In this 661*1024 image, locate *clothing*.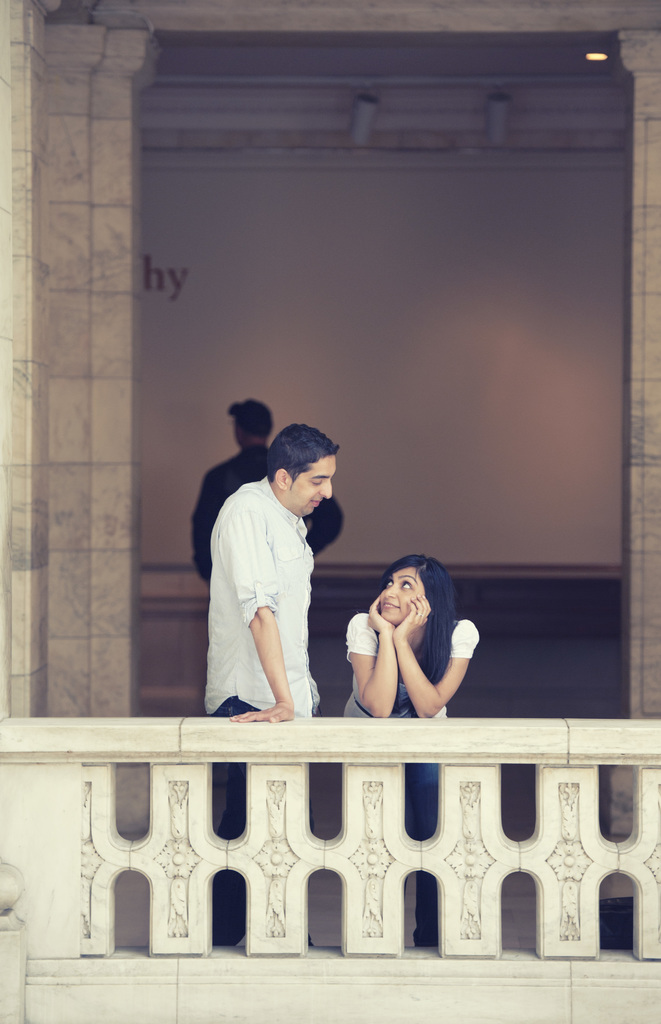
Bounding box: x1=186, y1=442, x2=333, y2=576.
